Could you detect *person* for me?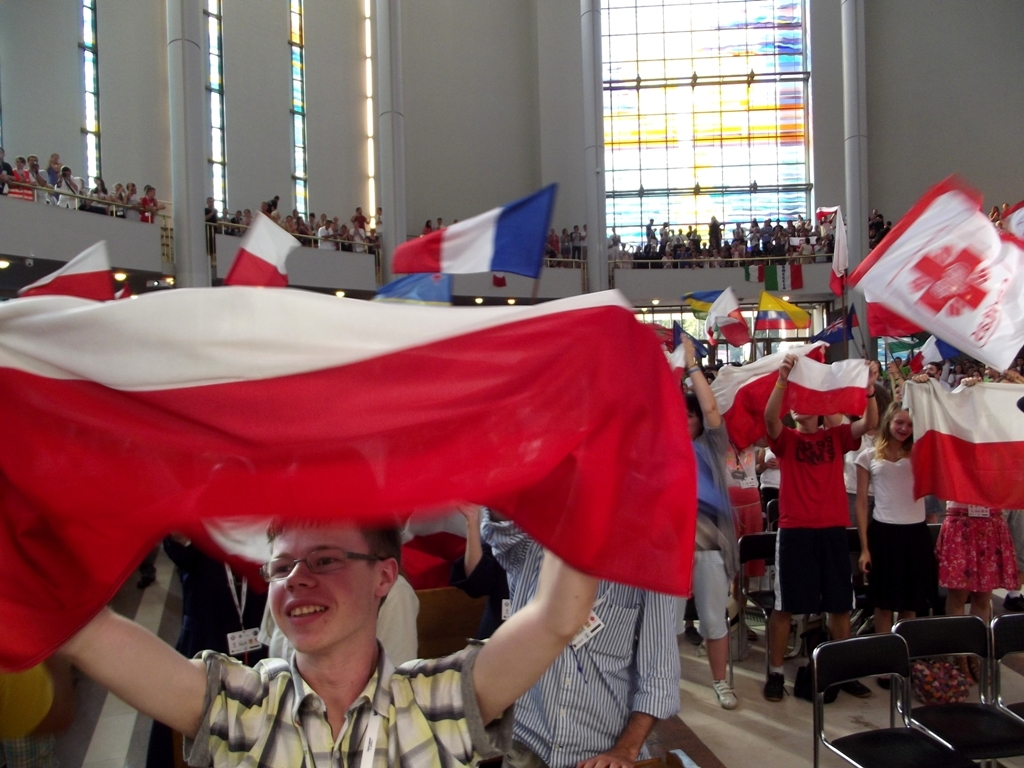
Detection result: crop(140, 185, 168, 223).
